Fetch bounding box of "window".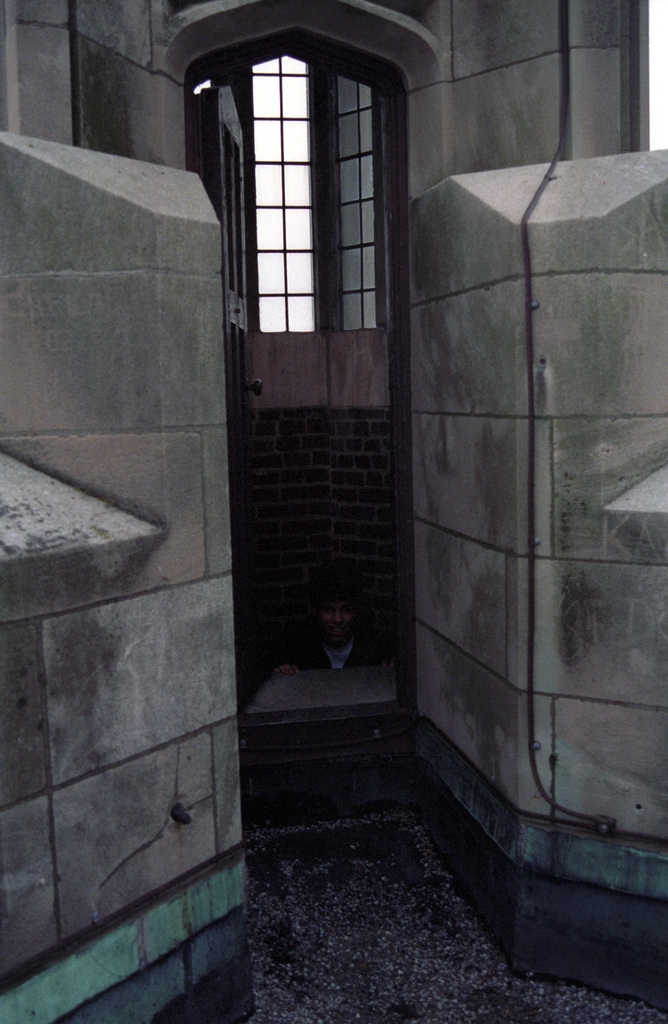
Bbox: {"x1": 175, "y1": 41, "x2": 393, "y2": 417}.
